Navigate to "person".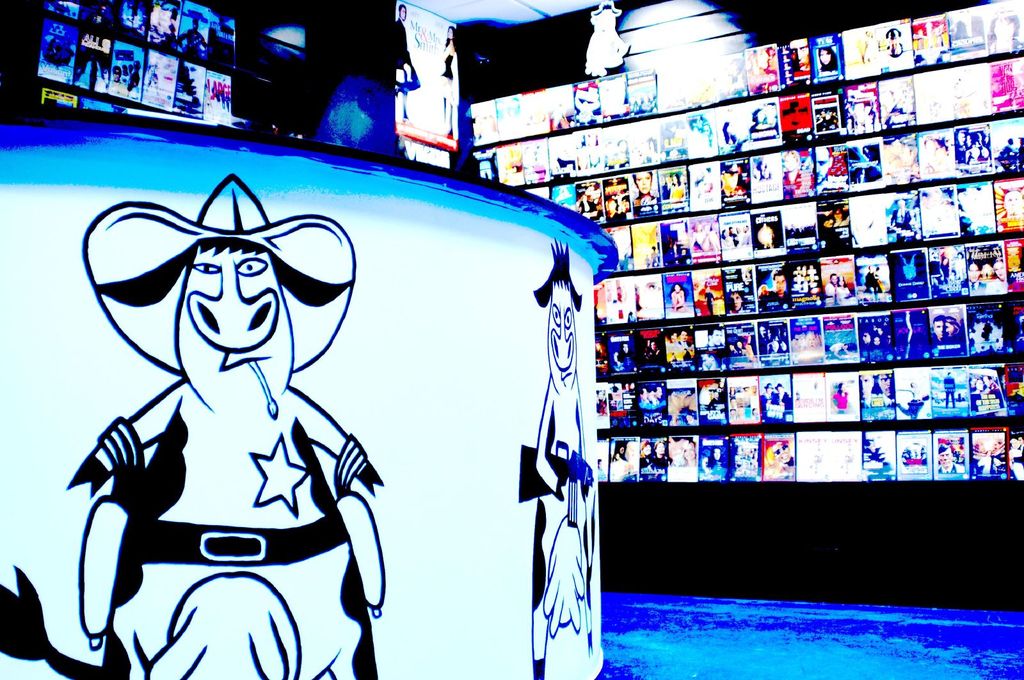
Navigation target: {"left": 438, "top": 25, "right": 459, "bottom": 132}.
